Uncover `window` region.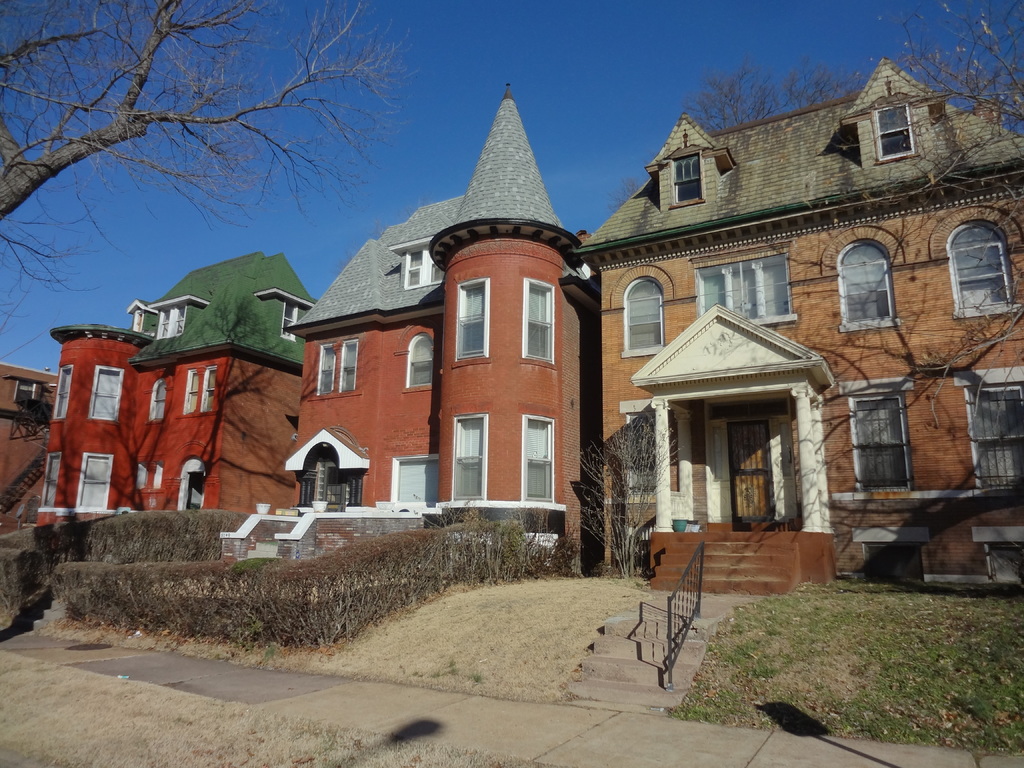
Uncovered: 873/102/908/161.
